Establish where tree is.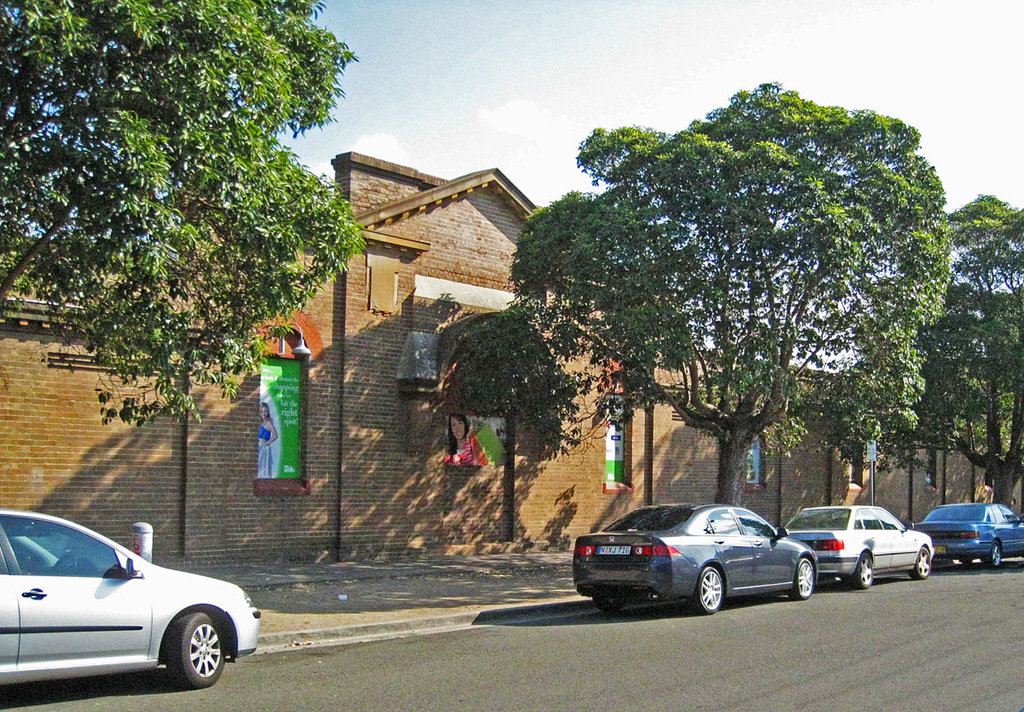
Established at locate(11, 11, 369, 429).
